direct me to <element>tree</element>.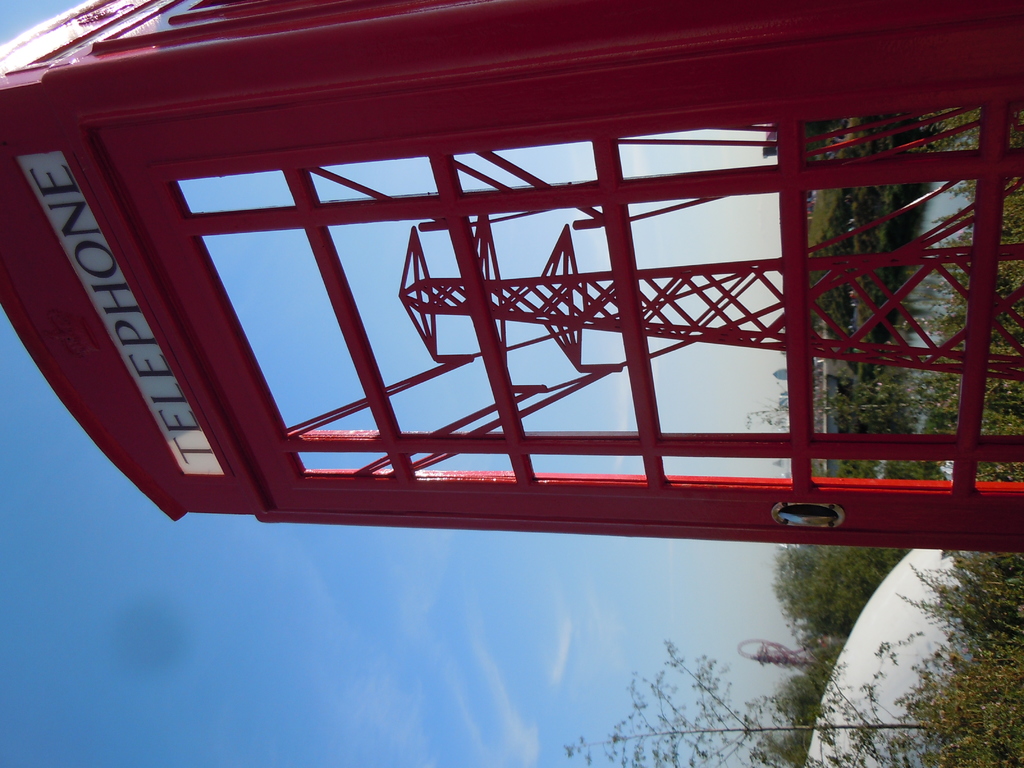
Direction: (553, 636, 945, 767).
